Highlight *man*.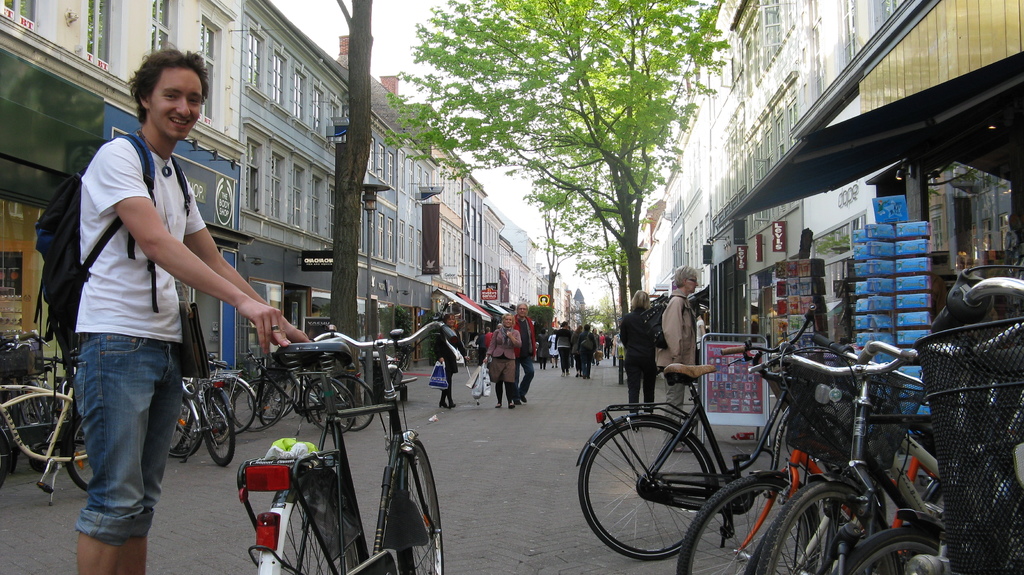
Highlighted region: pyautogui.locateOnScreen(515, 307, 536, 404).
